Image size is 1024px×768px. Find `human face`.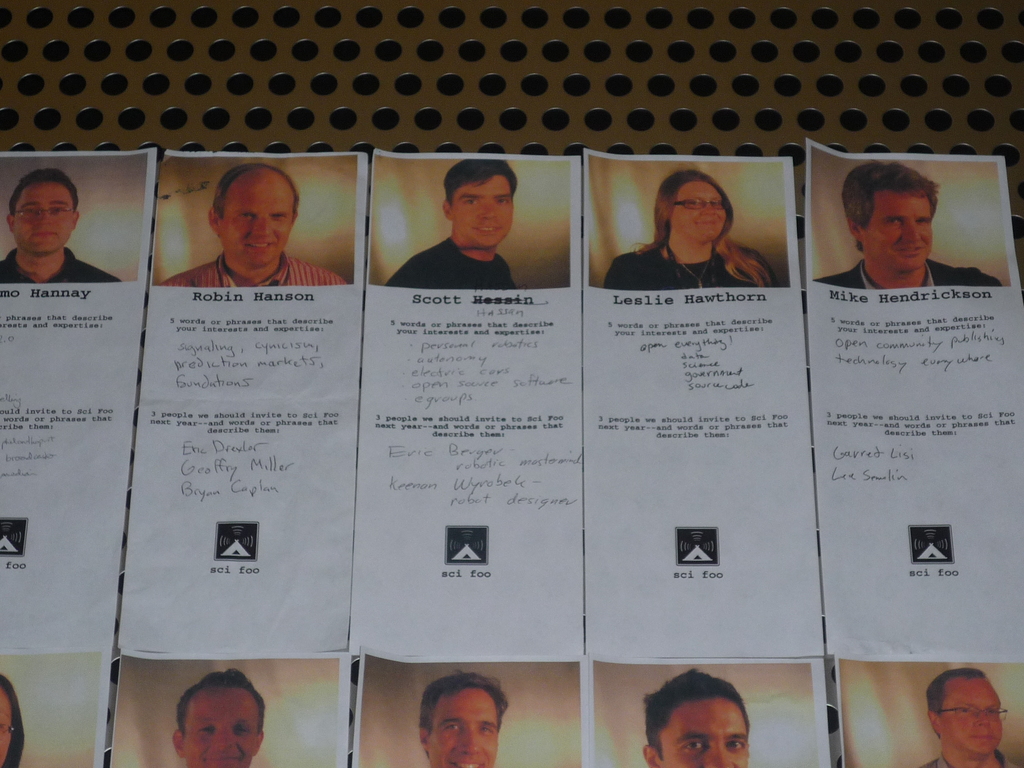
0 684 17 767.
